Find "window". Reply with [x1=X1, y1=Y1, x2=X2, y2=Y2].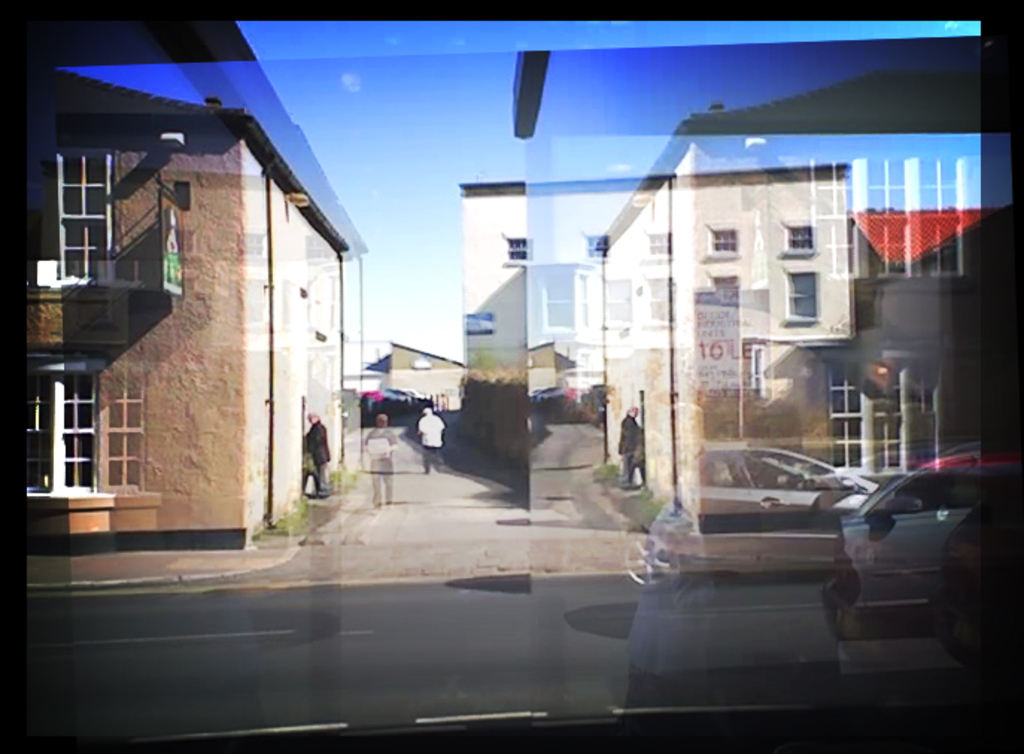
[x1=708, y1=225, x2=738, y2=258].
